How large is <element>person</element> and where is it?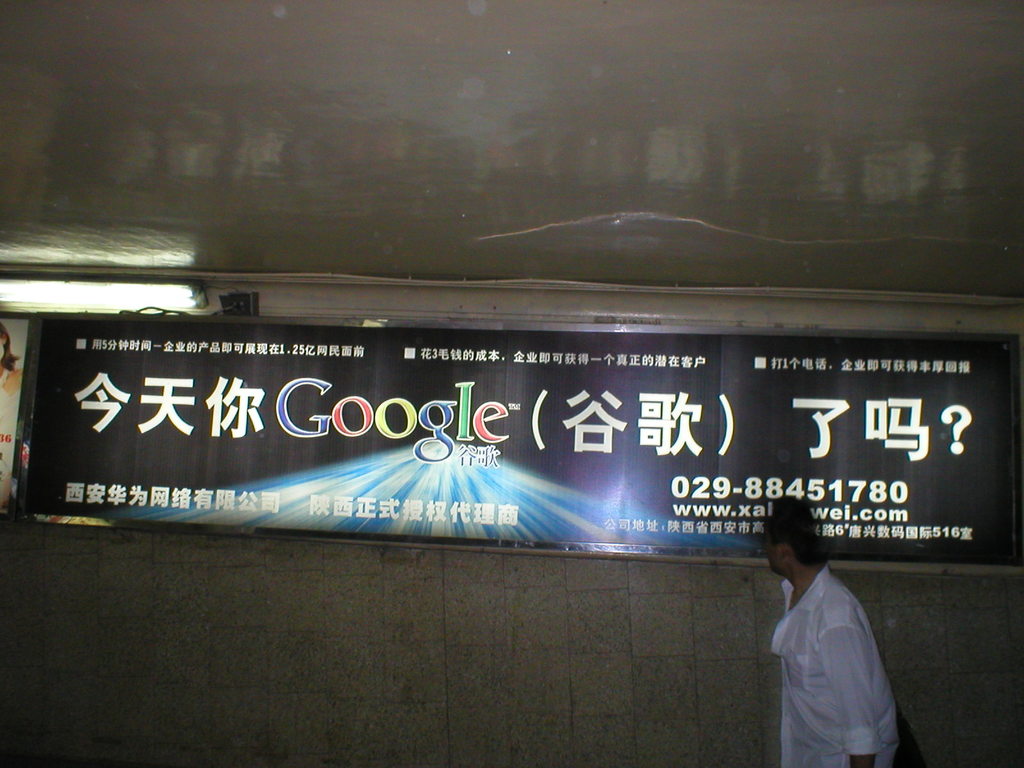
Bounding box: {"x1": 750, "y1": 510, "x2": 909, "y2": 757}.
